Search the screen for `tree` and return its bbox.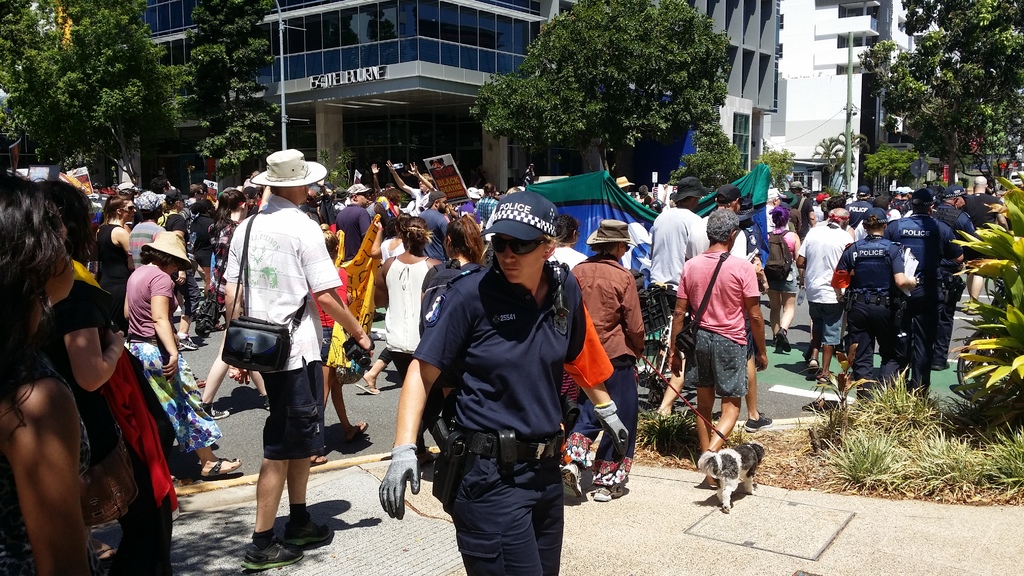
Found: [186,0,283,183].
